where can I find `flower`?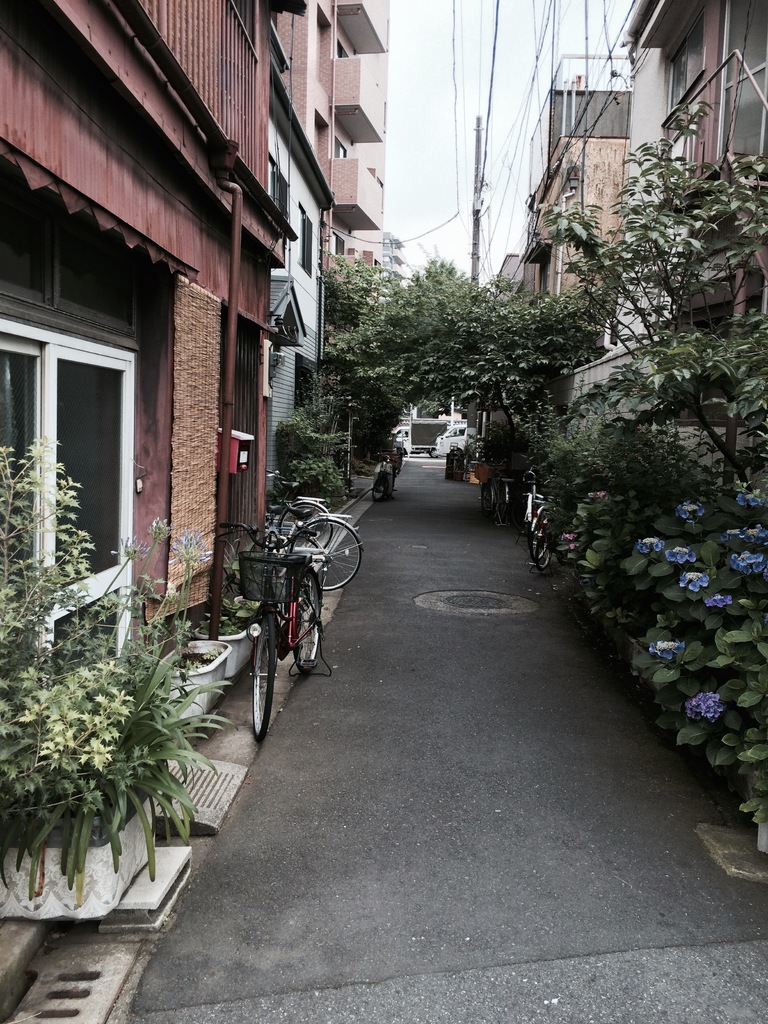
You can find it at rect(677, 571, 708, 594).
